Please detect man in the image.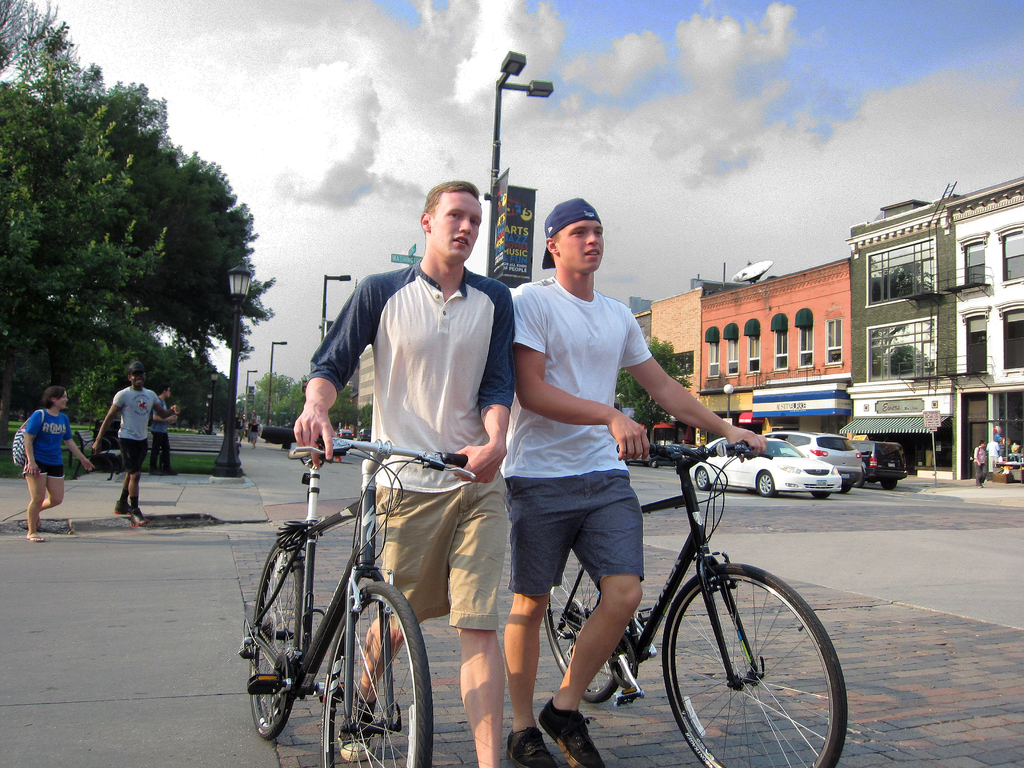
x1=151 y1=392 x2=179 y2=476.
